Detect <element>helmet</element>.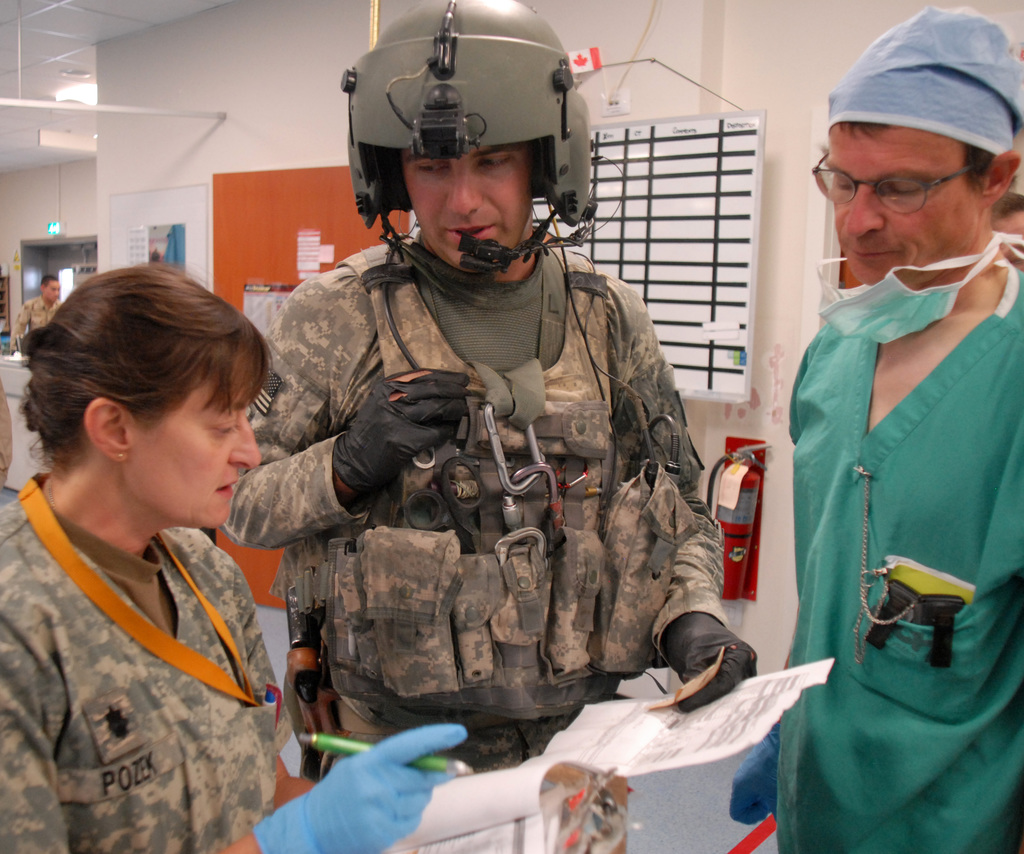
Detected at 339, 0, 609, 294.
